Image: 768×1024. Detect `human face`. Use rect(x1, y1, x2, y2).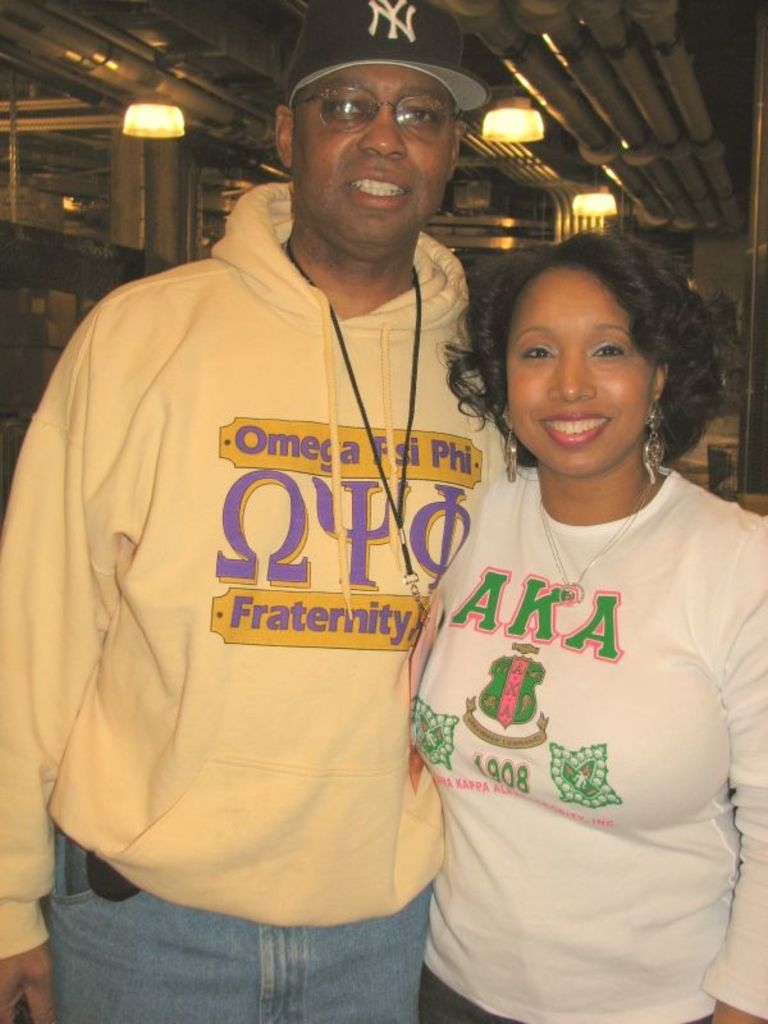
rect(502, 266, 654, 477).
